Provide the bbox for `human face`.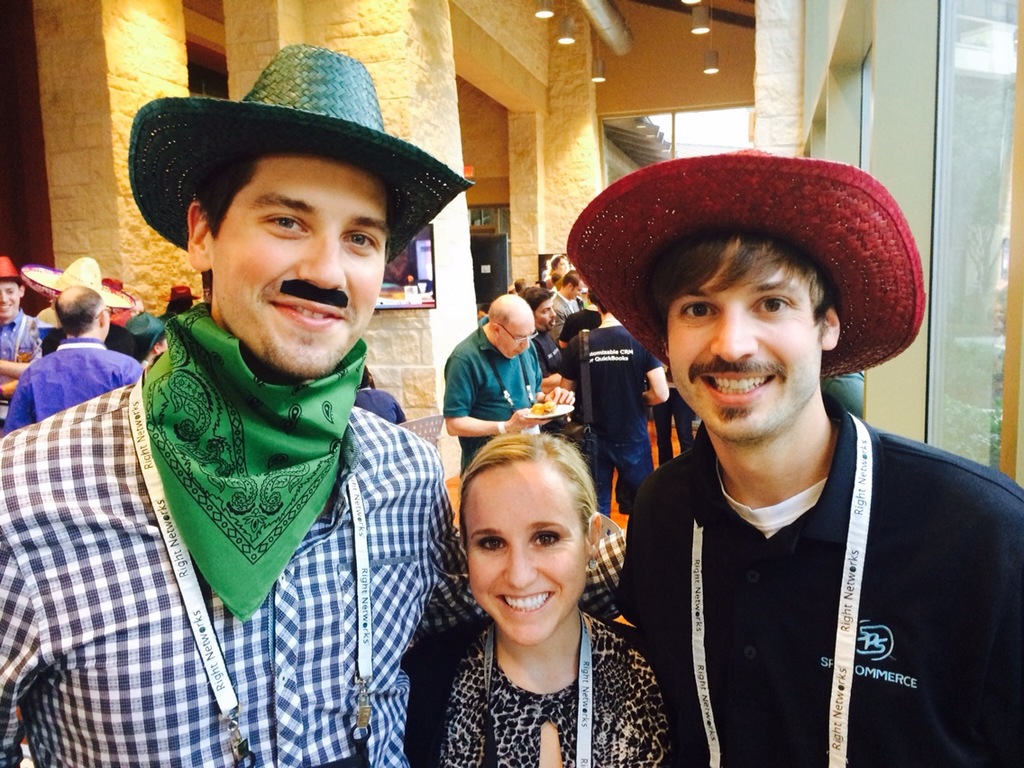
532,300,555,330.
